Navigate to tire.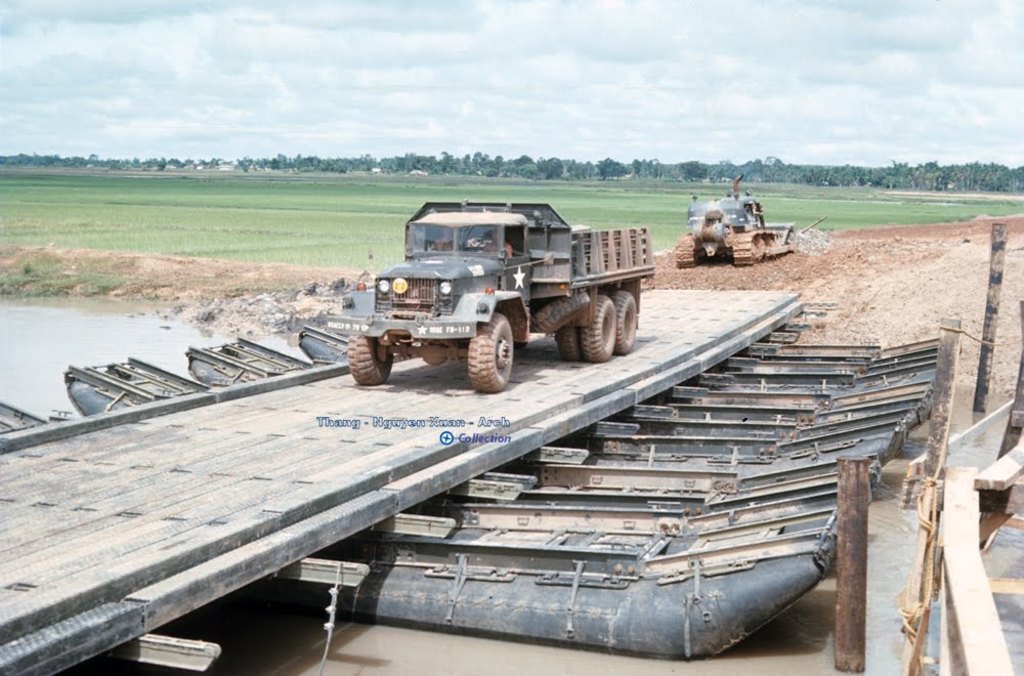
Navigation target: 584:292:615:365.
